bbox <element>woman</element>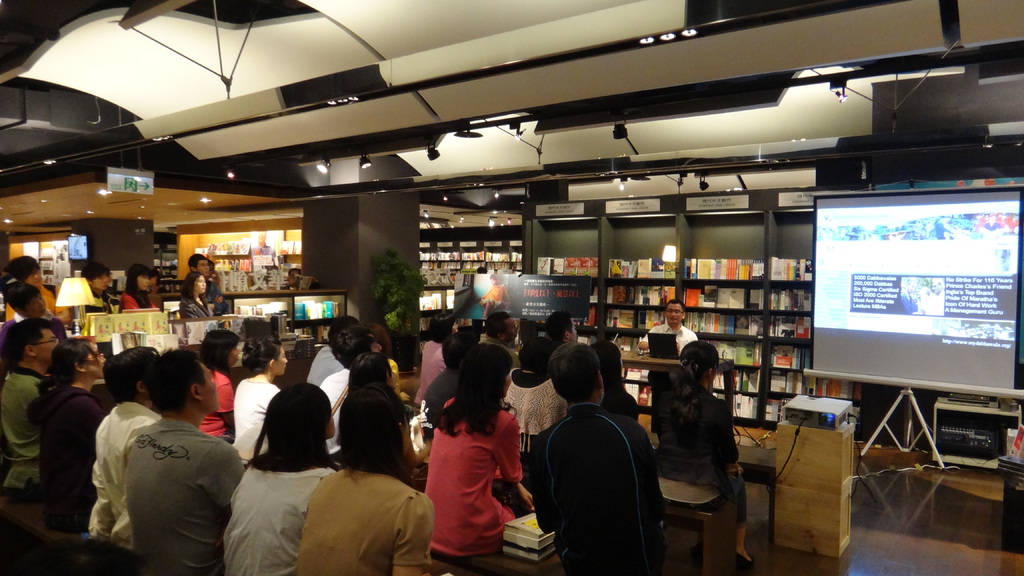
[left=180, top=268, right=209, bottom=327]
